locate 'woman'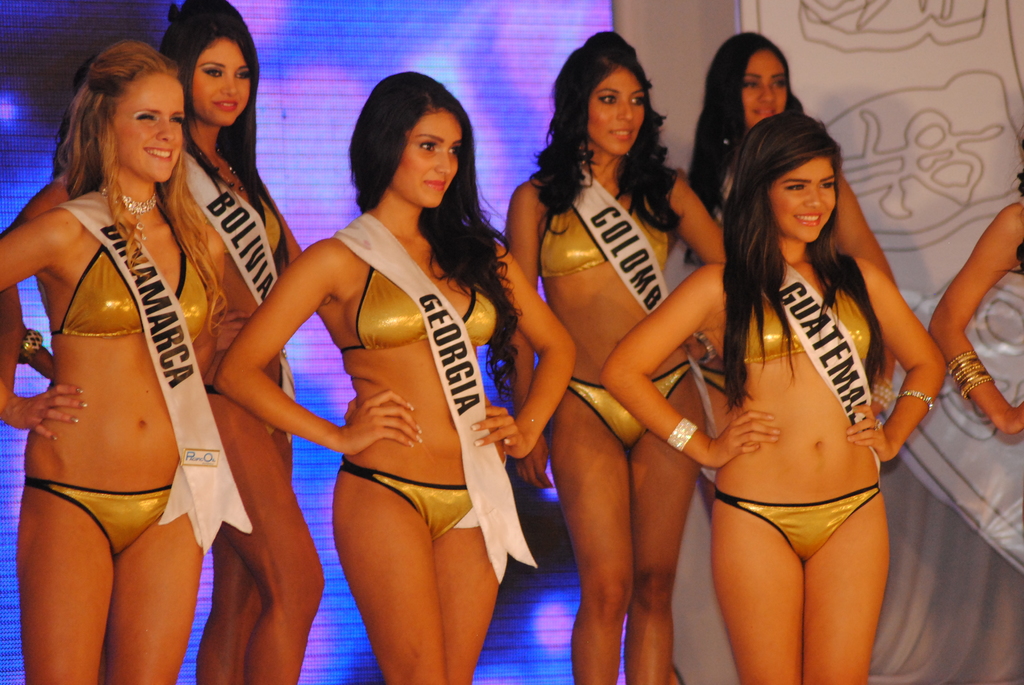
bbox=[670, 28, 908, 558]
